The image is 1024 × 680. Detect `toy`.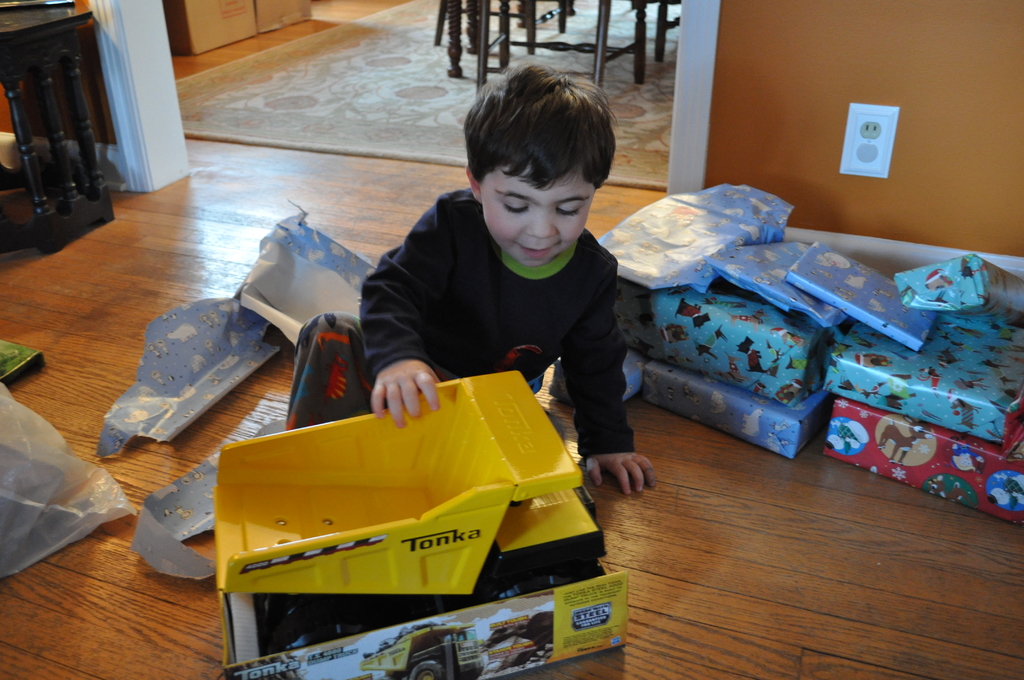
Detection: 207,369,604,606.
